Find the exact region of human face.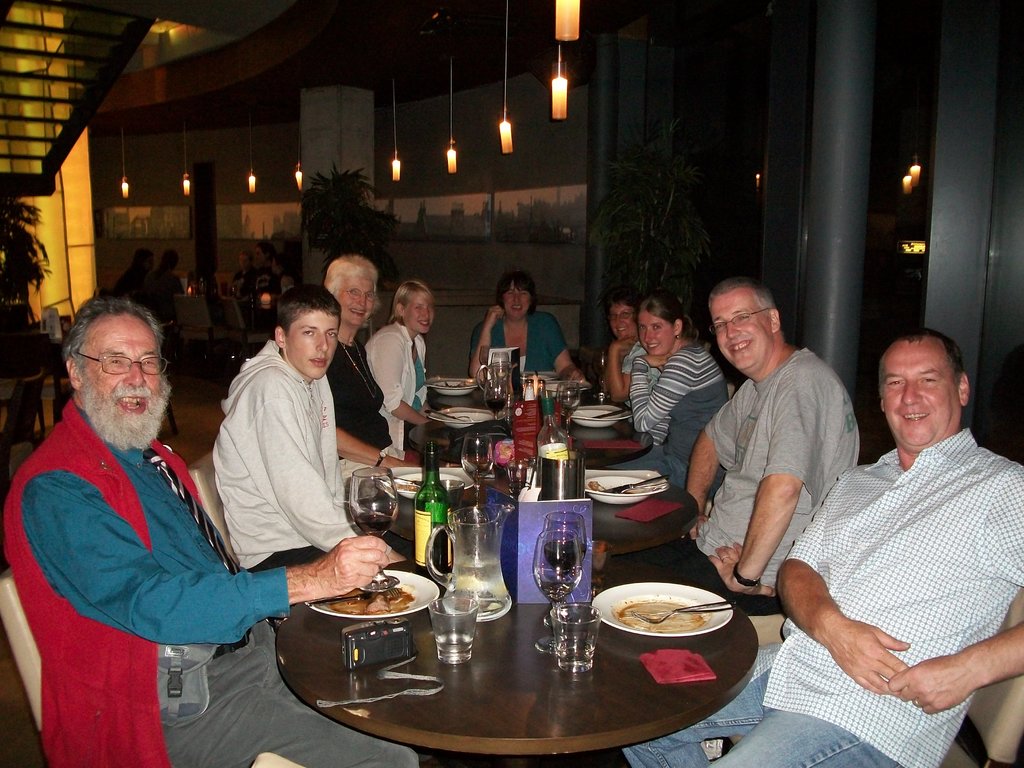
Exact region: bbox=[637, 312, 673, 356].
